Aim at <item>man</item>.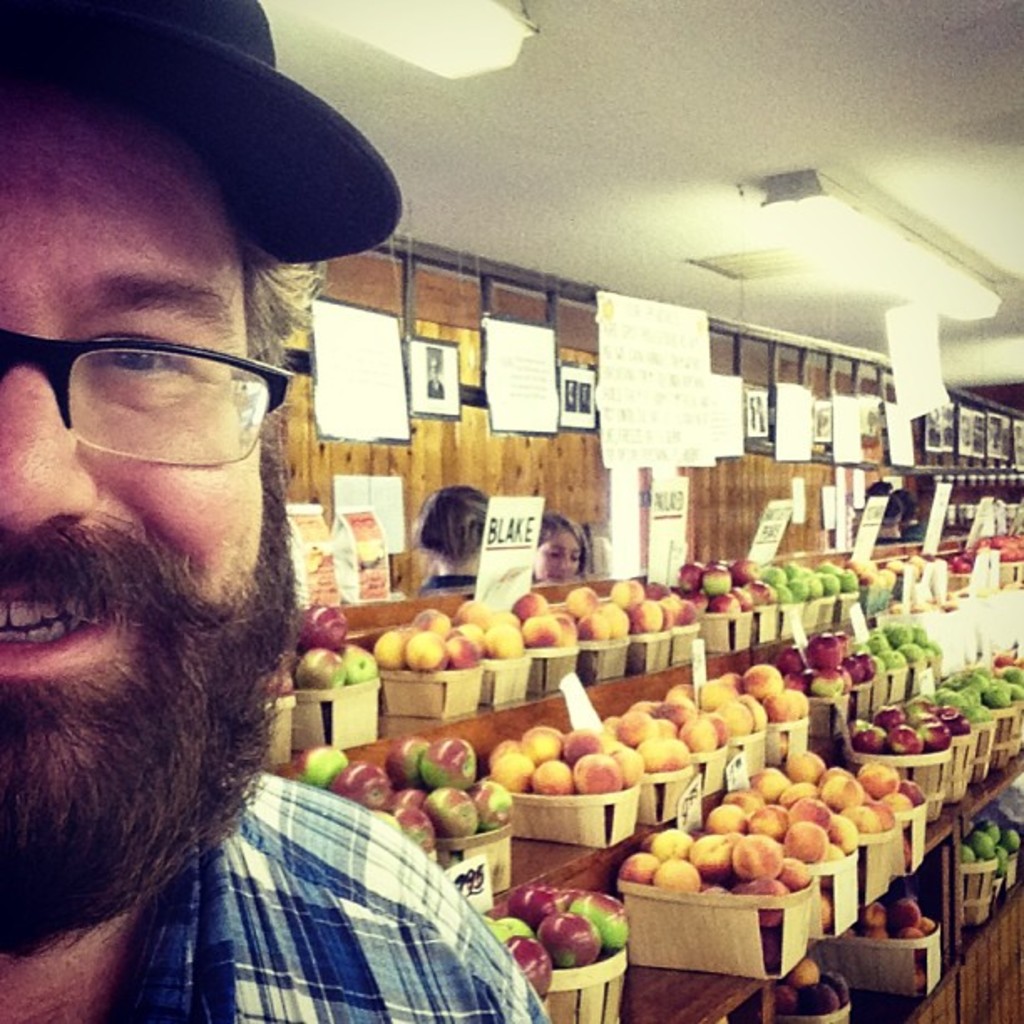
Aimed at 875 492 905 537.
